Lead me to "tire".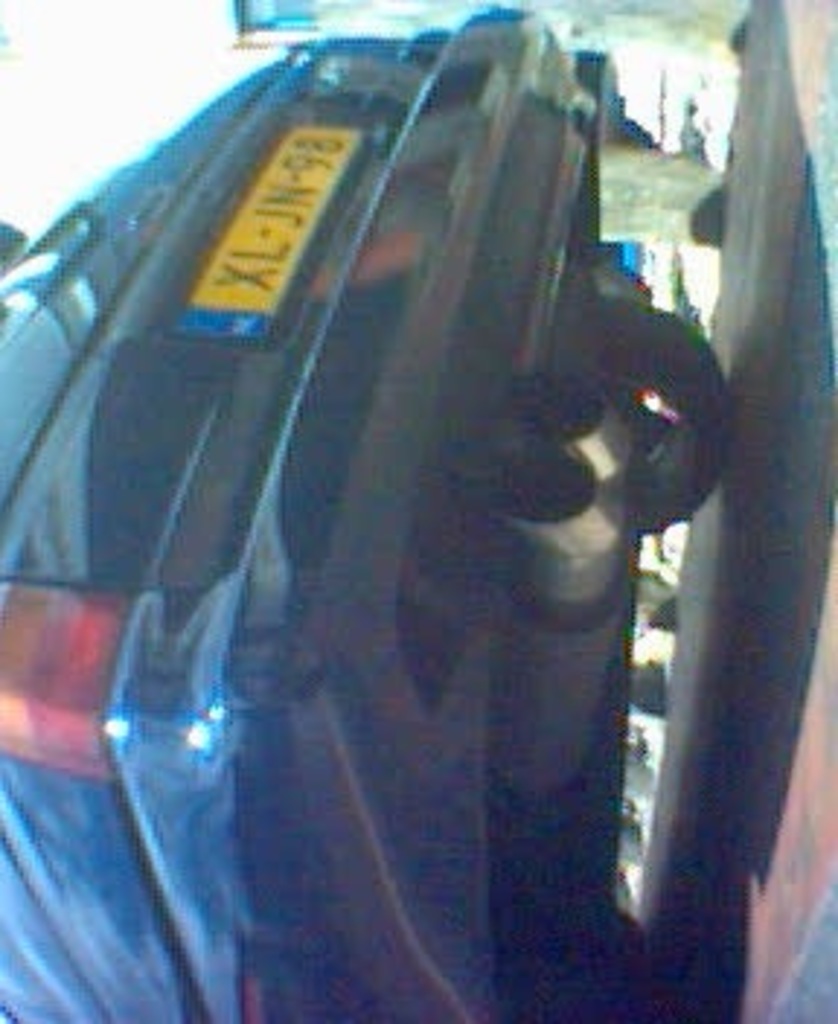
Lead to bbox=[599, 911, 643, 1009].
